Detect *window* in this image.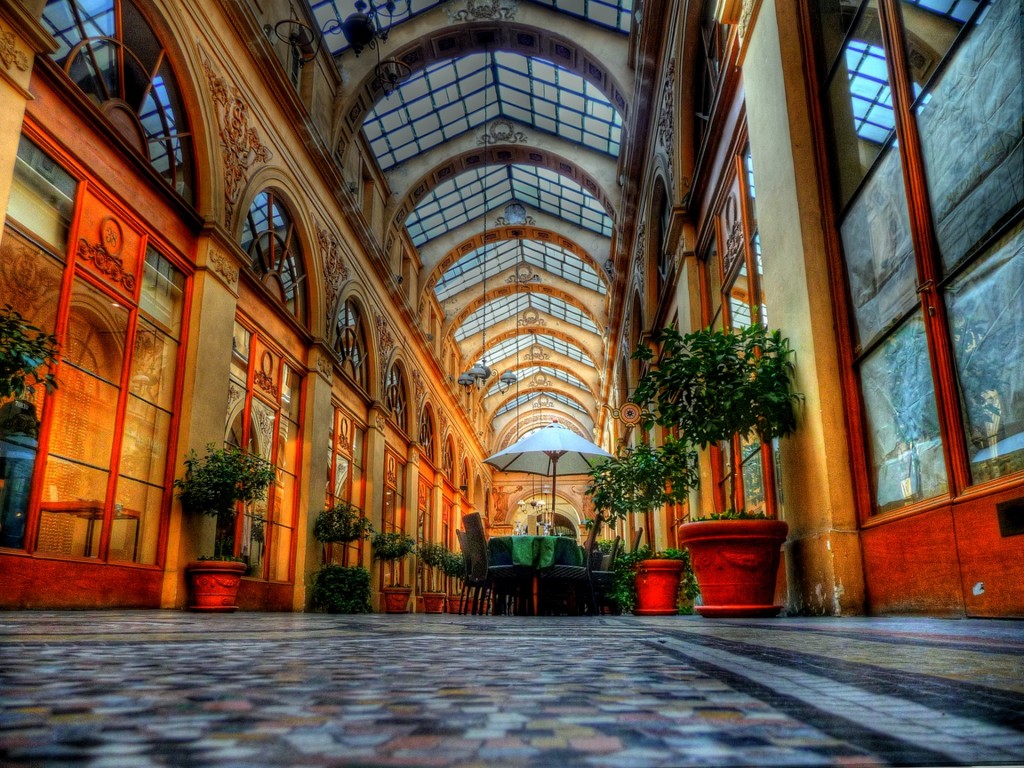
Detection: [0,109,84,271].
